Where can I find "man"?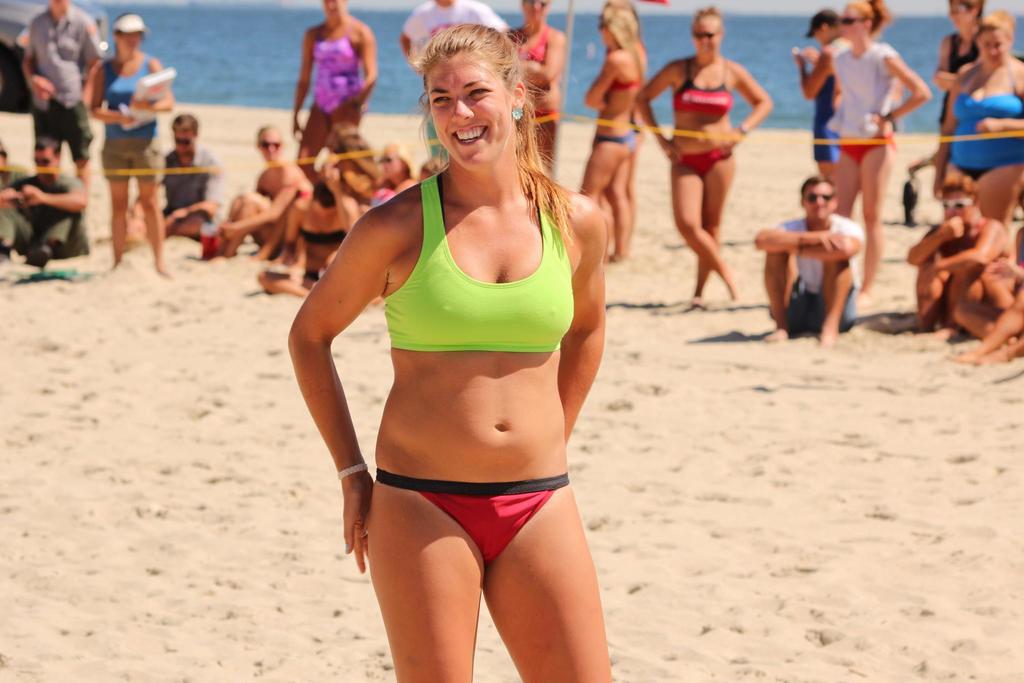
You can find it at l=763, t=169, r=877, b=344.
